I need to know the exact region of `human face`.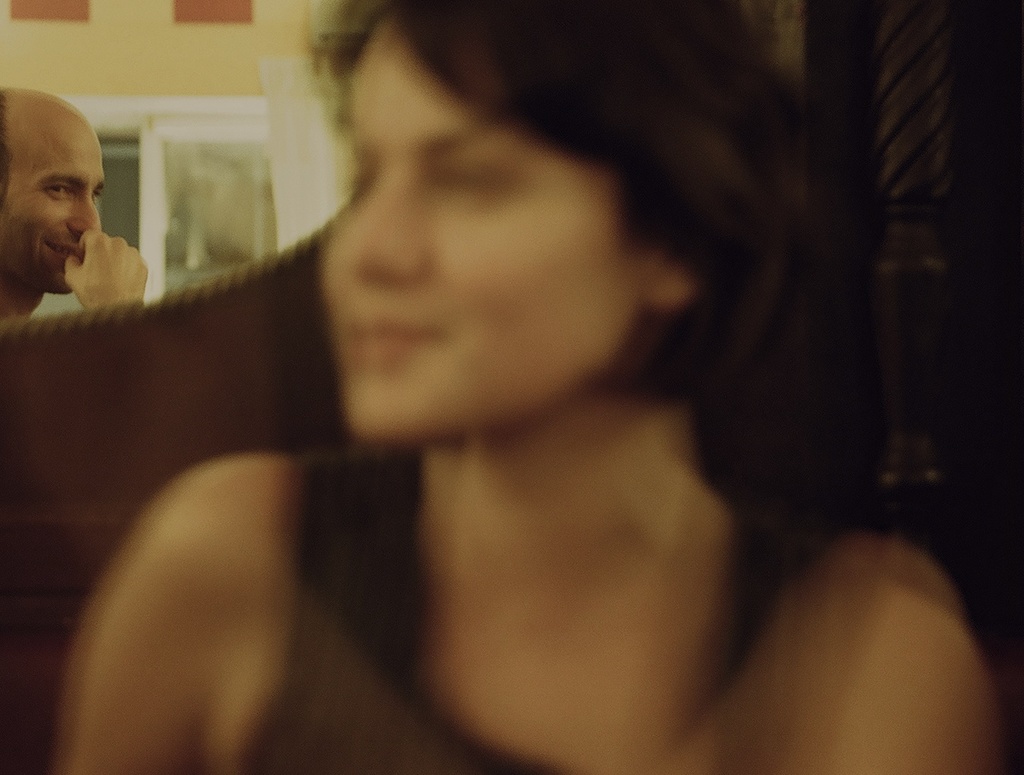
Region: [316,14,637,448].
